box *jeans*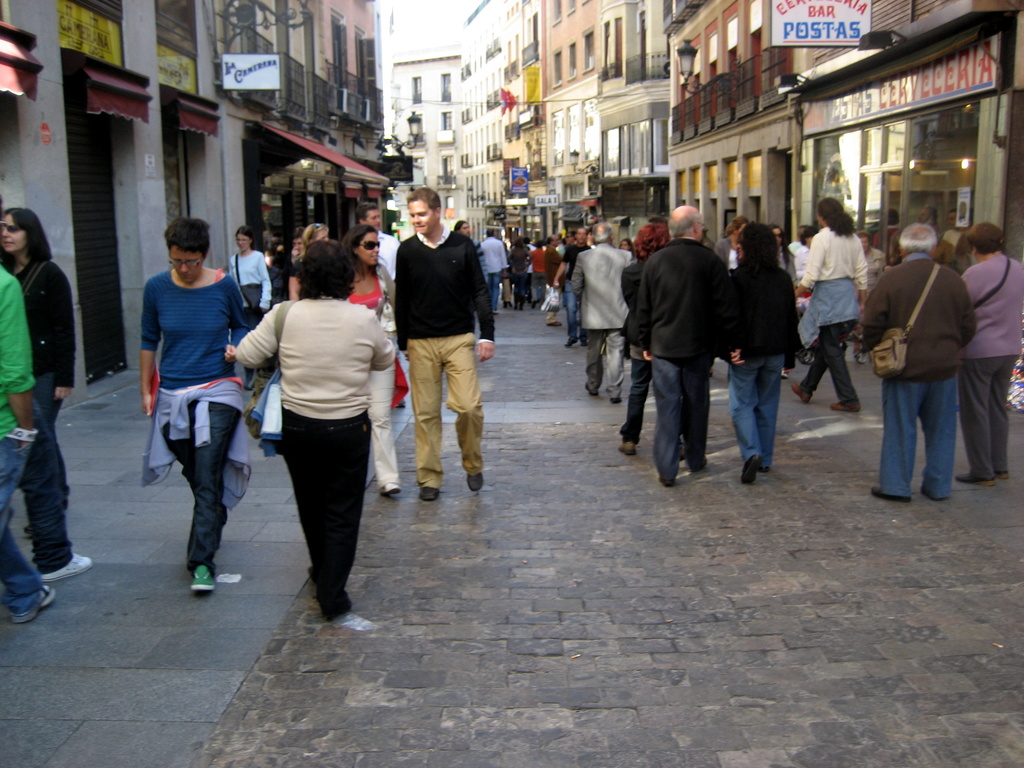
<bbox>490, 271, 503, 312</bbox>
